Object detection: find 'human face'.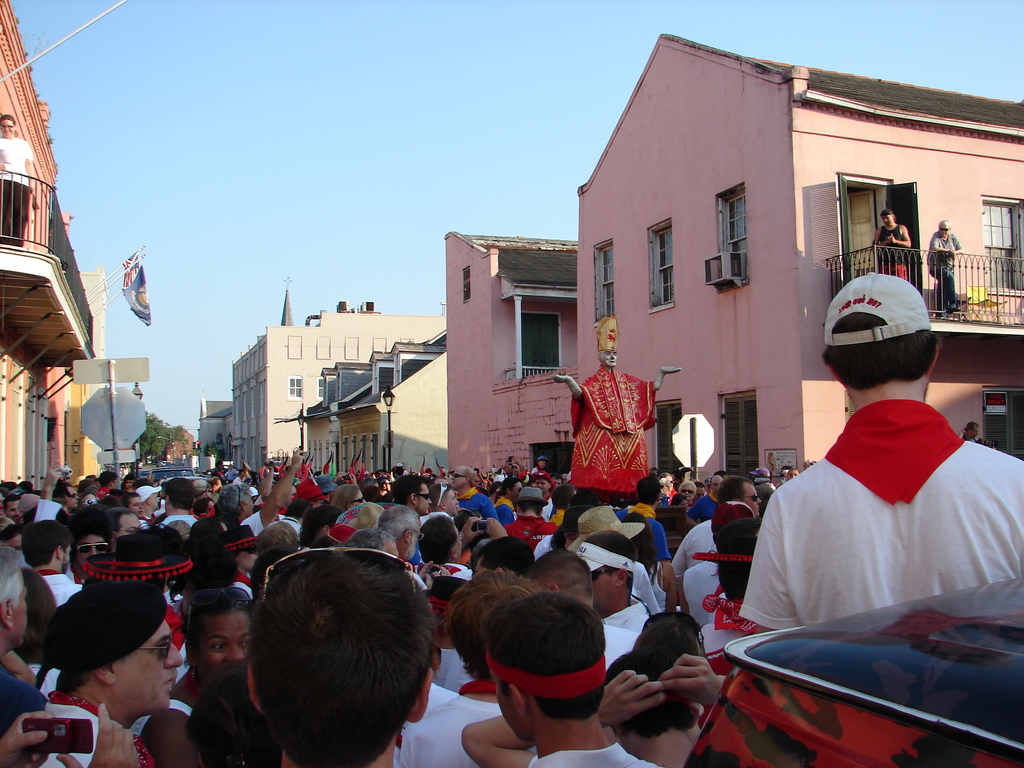
bbox=[939, 224, 949, 236].
